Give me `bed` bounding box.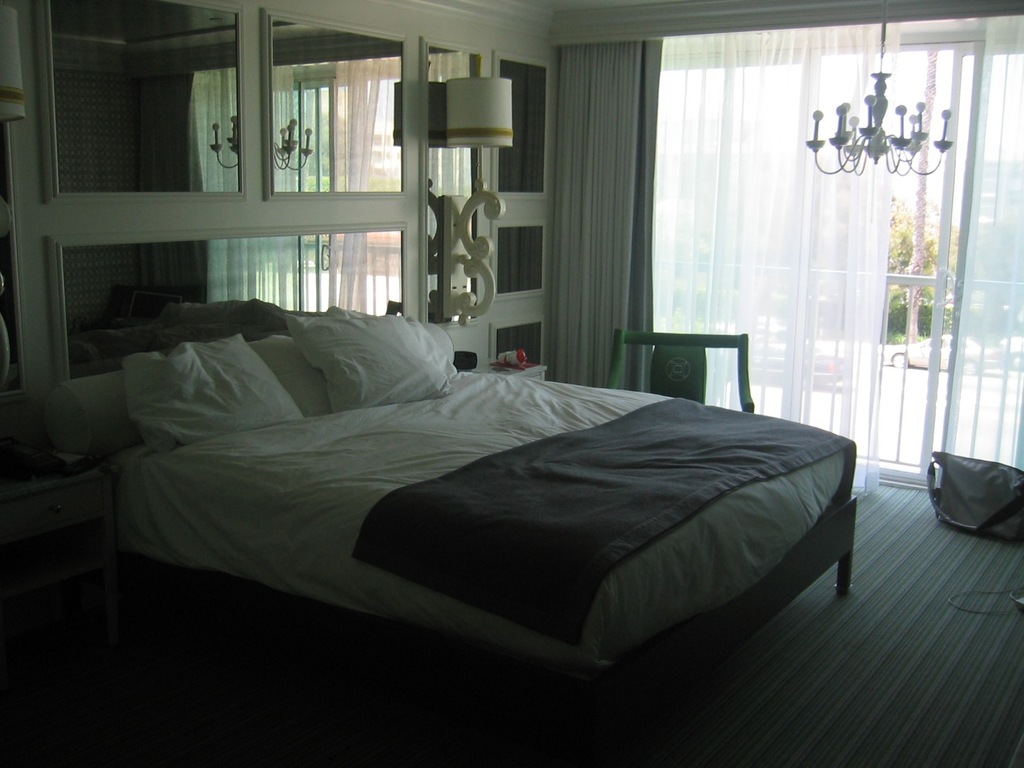
BBox(54, 248, 872, 710).
